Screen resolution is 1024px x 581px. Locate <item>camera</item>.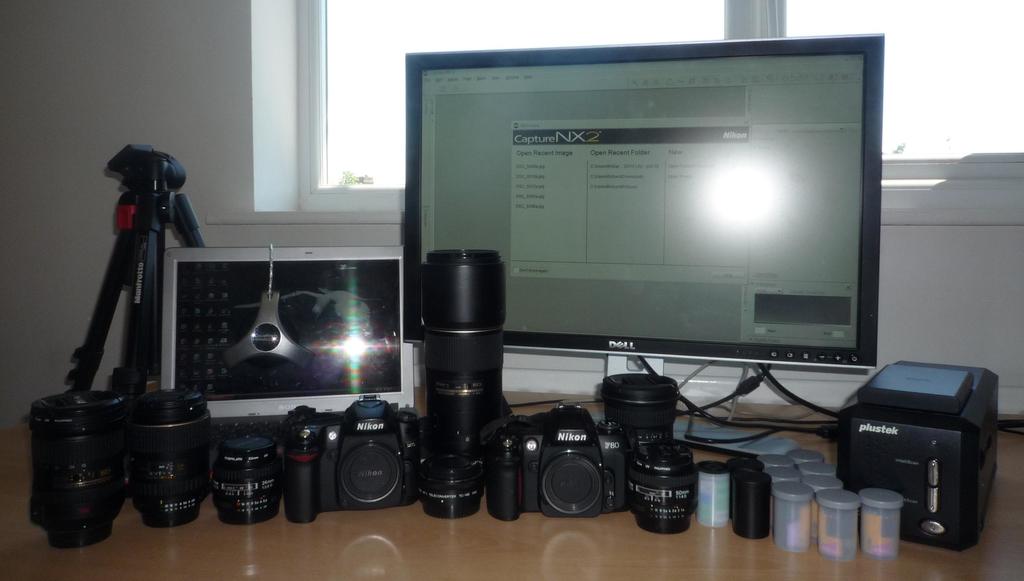
bbox=[282, 397, 418, 521].
